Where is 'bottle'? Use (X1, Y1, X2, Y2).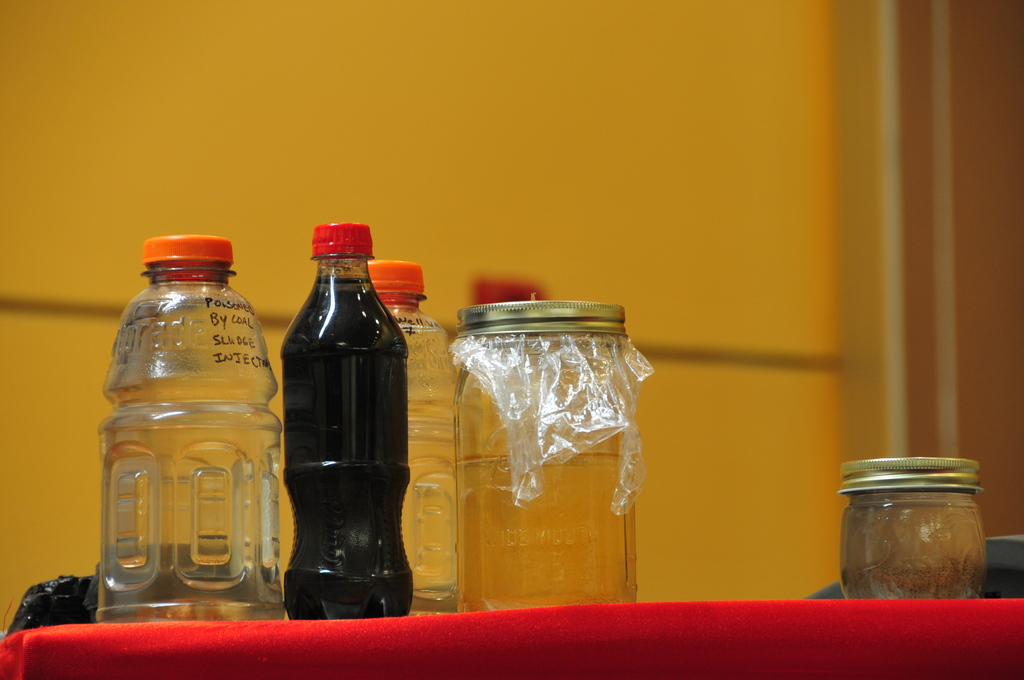
(462, 299, 643, 614).
